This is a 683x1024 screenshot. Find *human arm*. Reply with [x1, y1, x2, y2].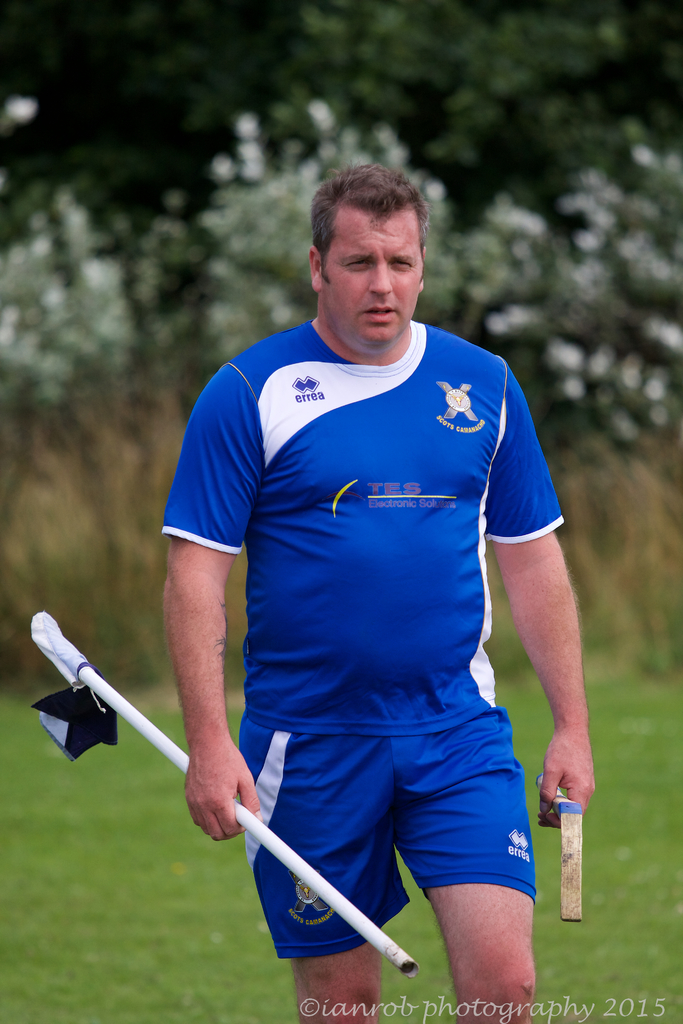
[481, 357, 598, 826].
